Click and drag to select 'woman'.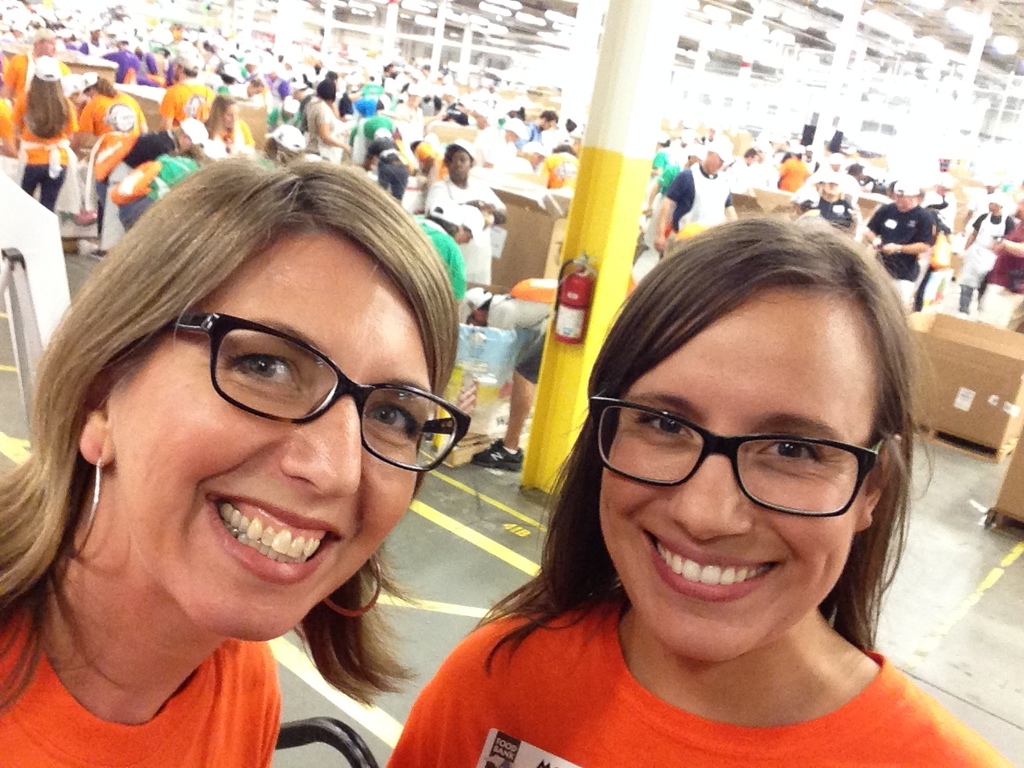
Selection: l=12, t=61, r=74, b=212.
